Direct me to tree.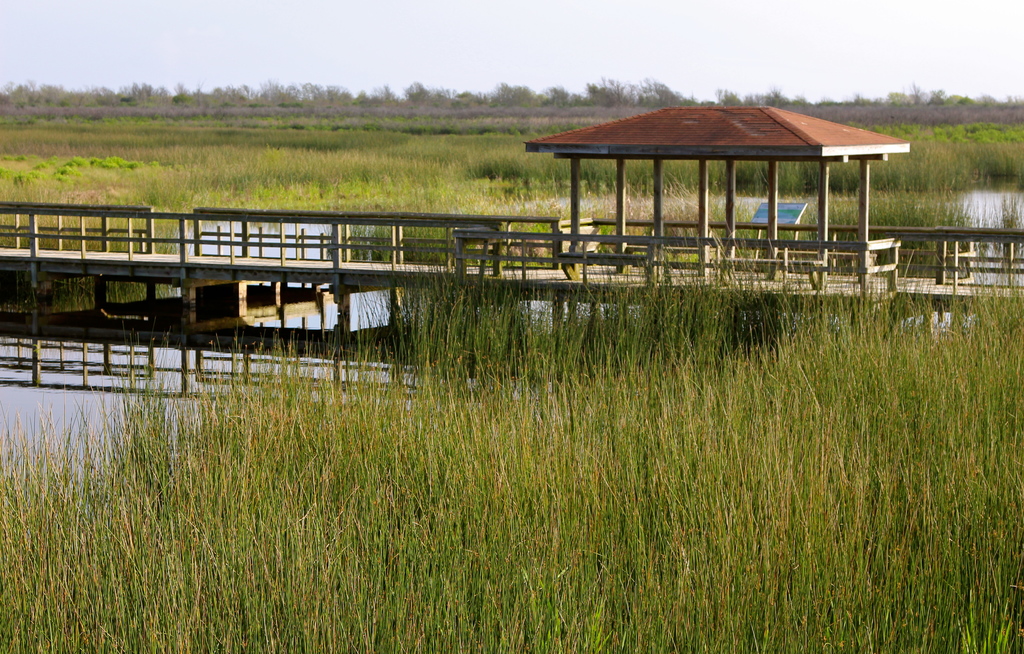
Direction: (x1=581, y1=77, x2=630, y2=106).
